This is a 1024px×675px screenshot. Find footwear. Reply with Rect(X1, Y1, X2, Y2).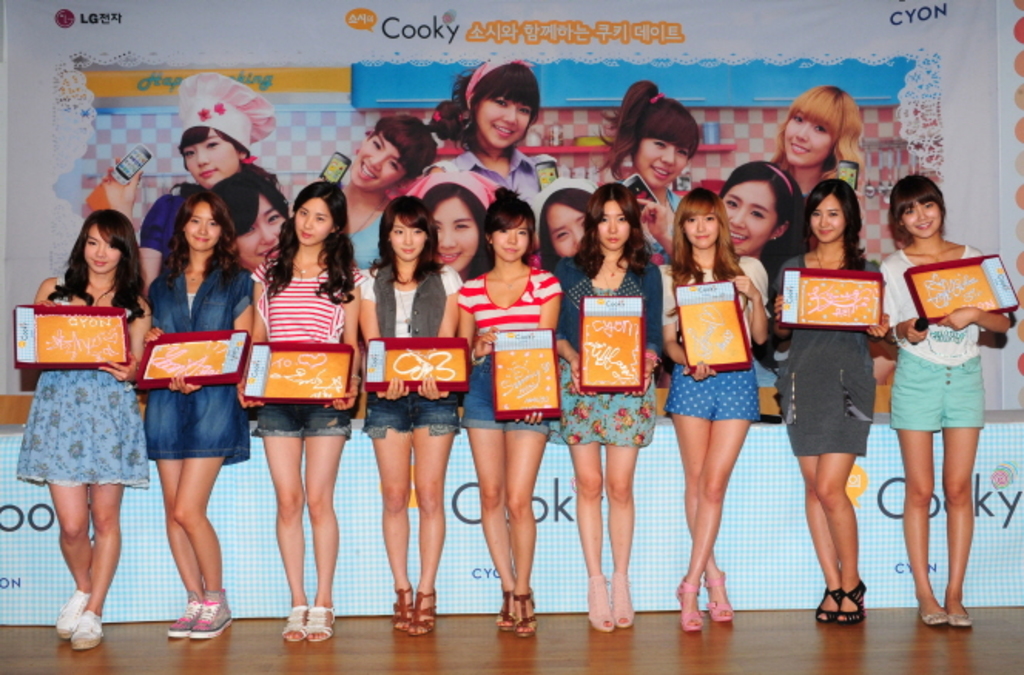
Rect(193, 590, 236, 638).
